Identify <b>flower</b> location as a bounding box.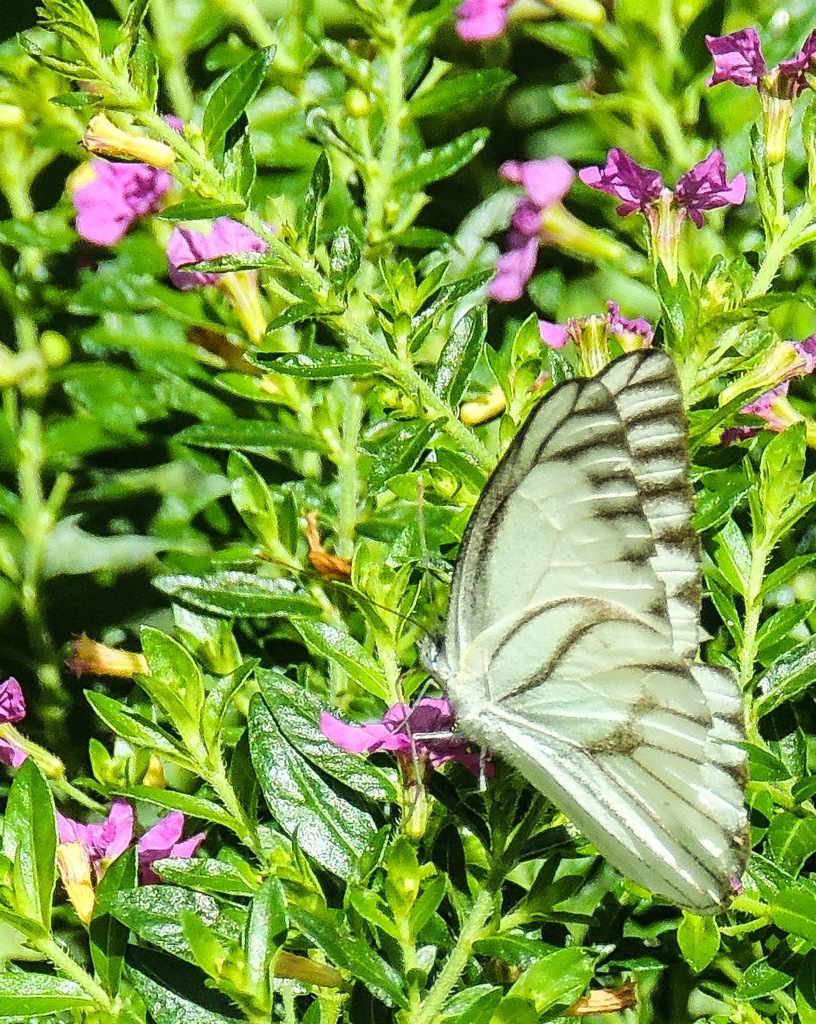
50/792/217/936.
